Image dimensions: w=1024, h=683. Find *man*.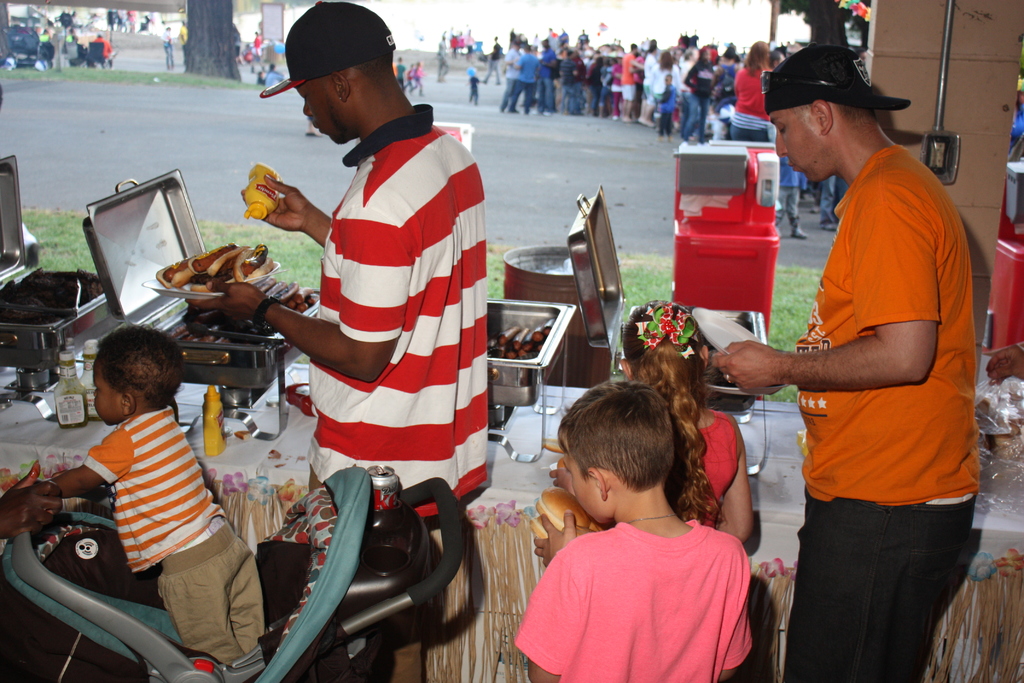
<box>500,40,521,114</box>.
